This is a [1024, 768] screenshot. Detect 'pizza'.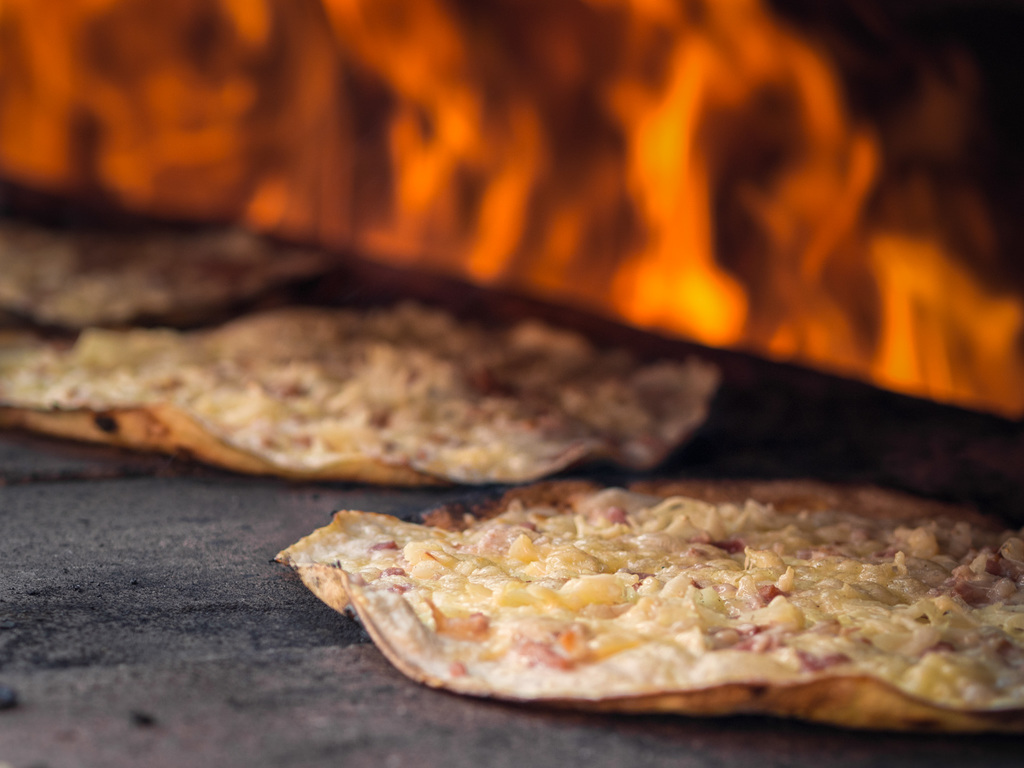
1/298/724/492.
